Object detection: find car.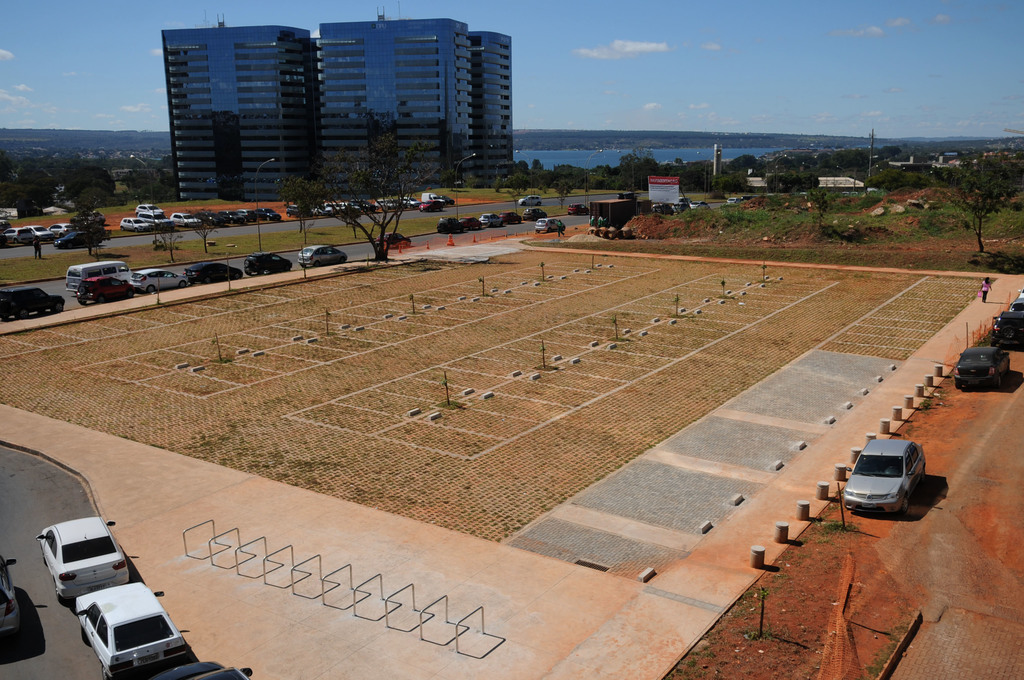
69:581:189:679.
